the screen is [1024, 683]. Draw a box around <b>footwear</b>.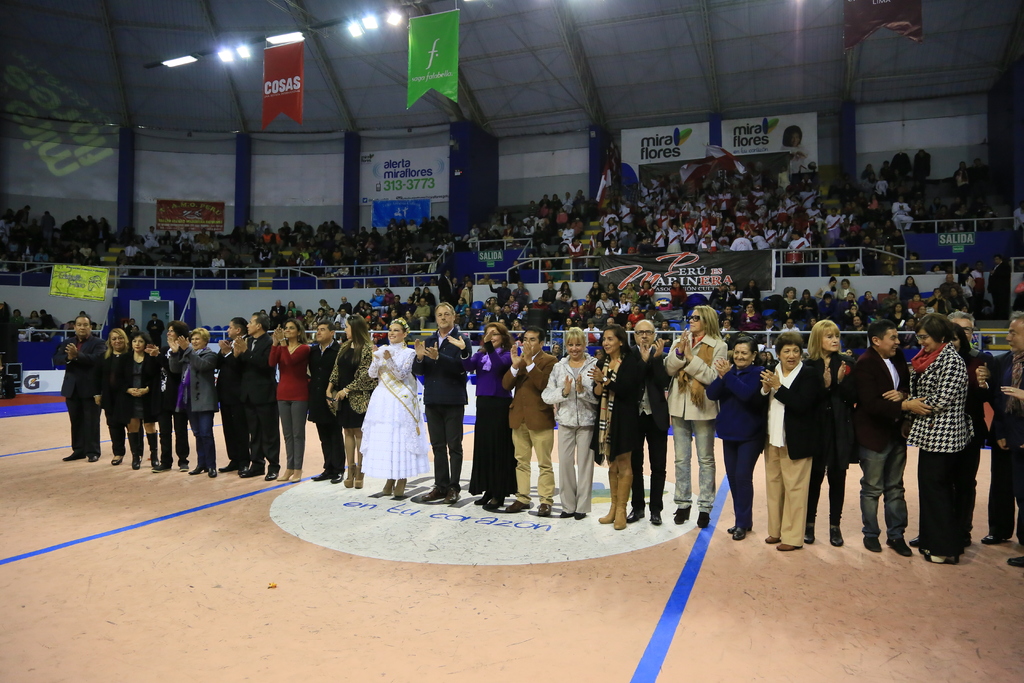
[x1=349, y1=465, x2=365, y2=488].
